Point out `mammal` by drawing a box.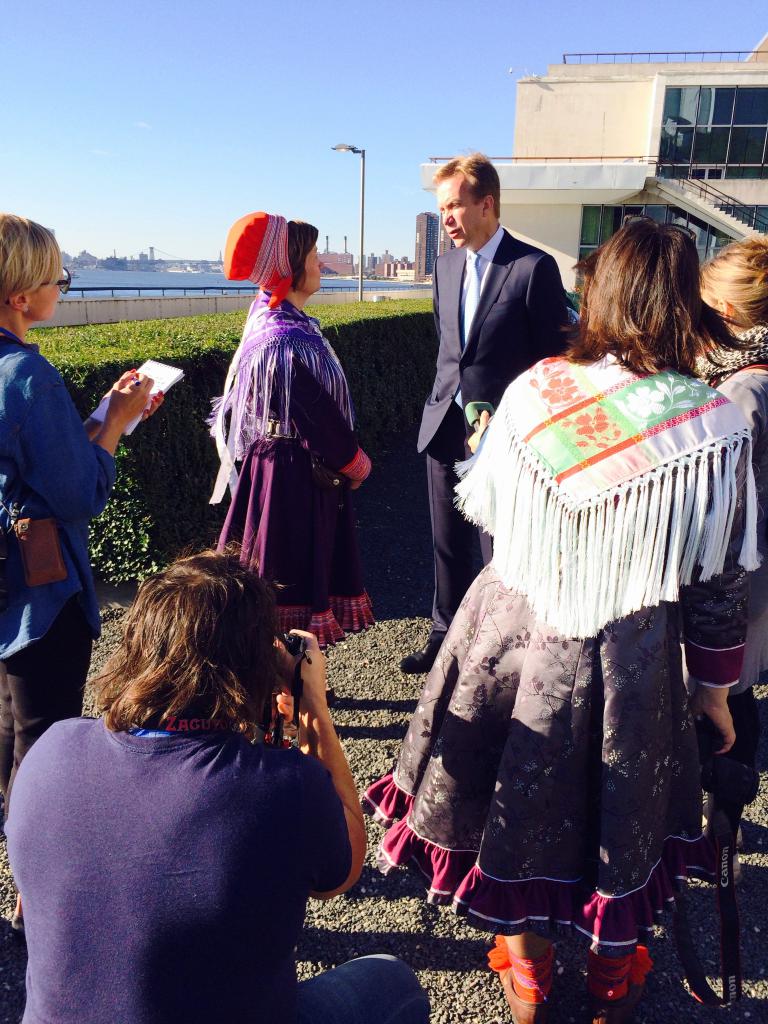
pyautogui.locateOnScreen(0, 533, 382, 1015).
